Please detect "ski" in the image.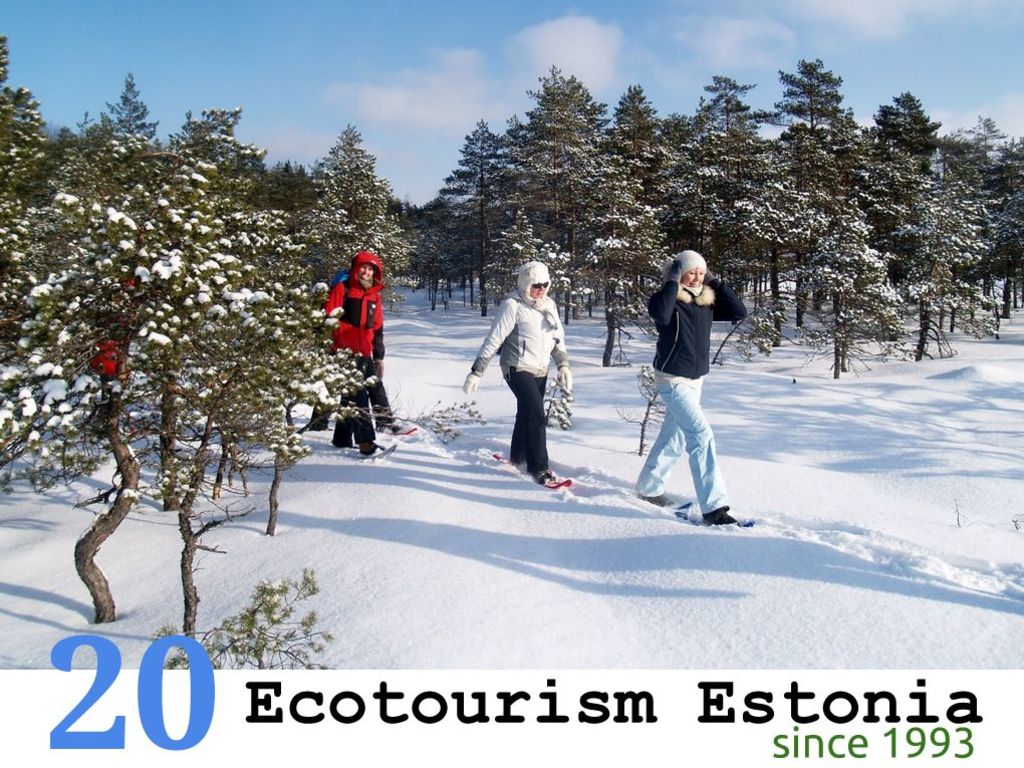
[349, 446, 397, 466].
